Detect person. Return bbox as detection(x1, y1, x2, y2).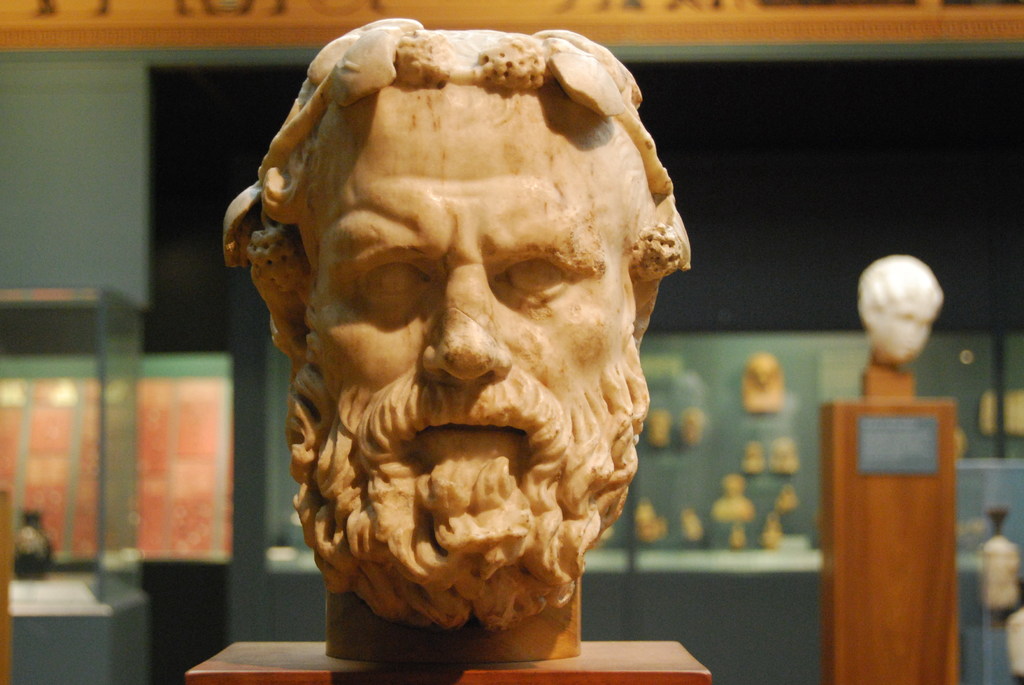
detection(220, 16, 692, 666).
